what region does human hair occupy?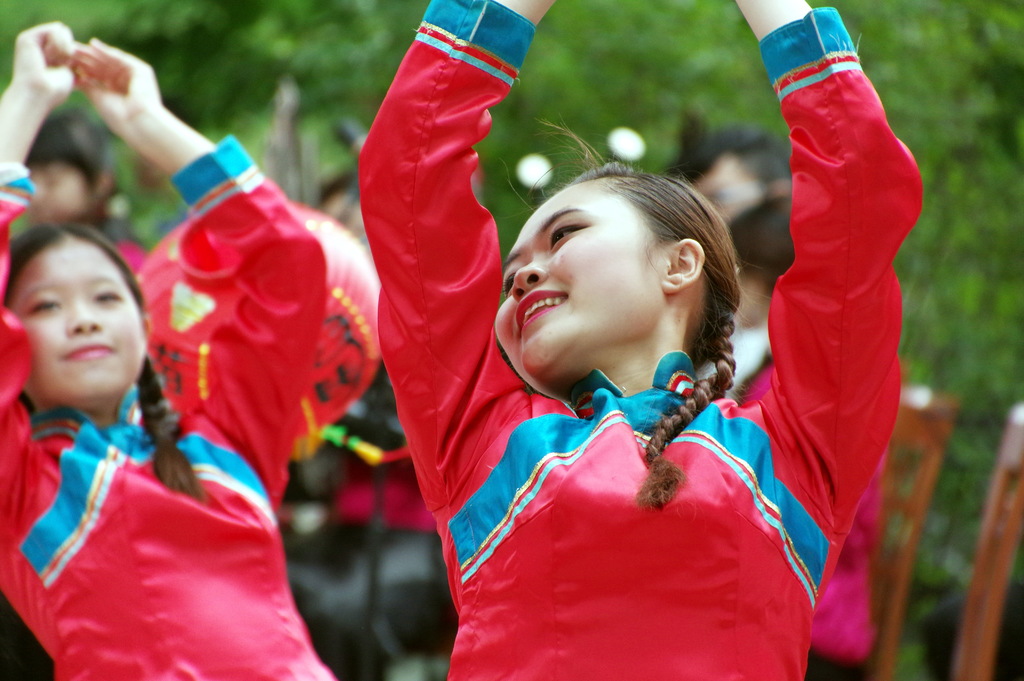
left=3, top=222, right=209, bottom=503.
